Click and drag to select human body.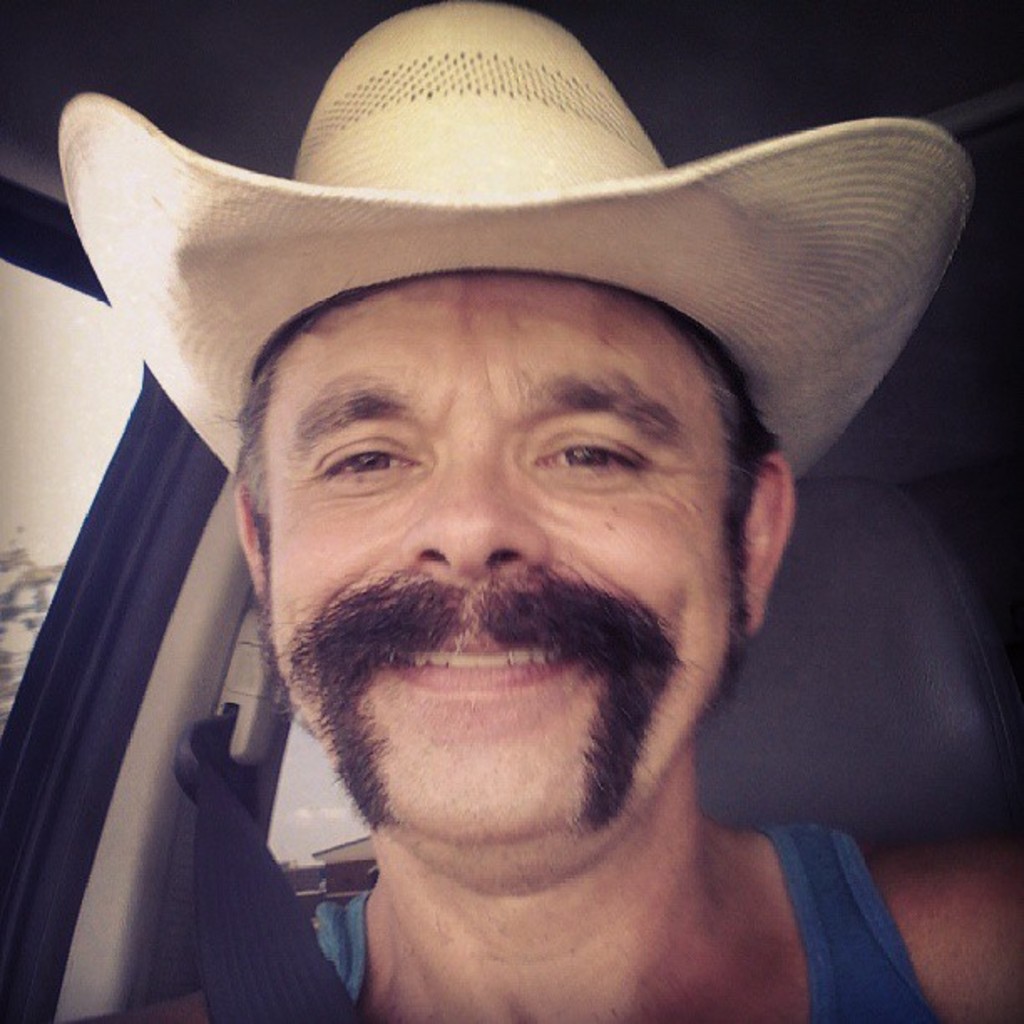
Selection: rect(23, 3, 996, 1021).
